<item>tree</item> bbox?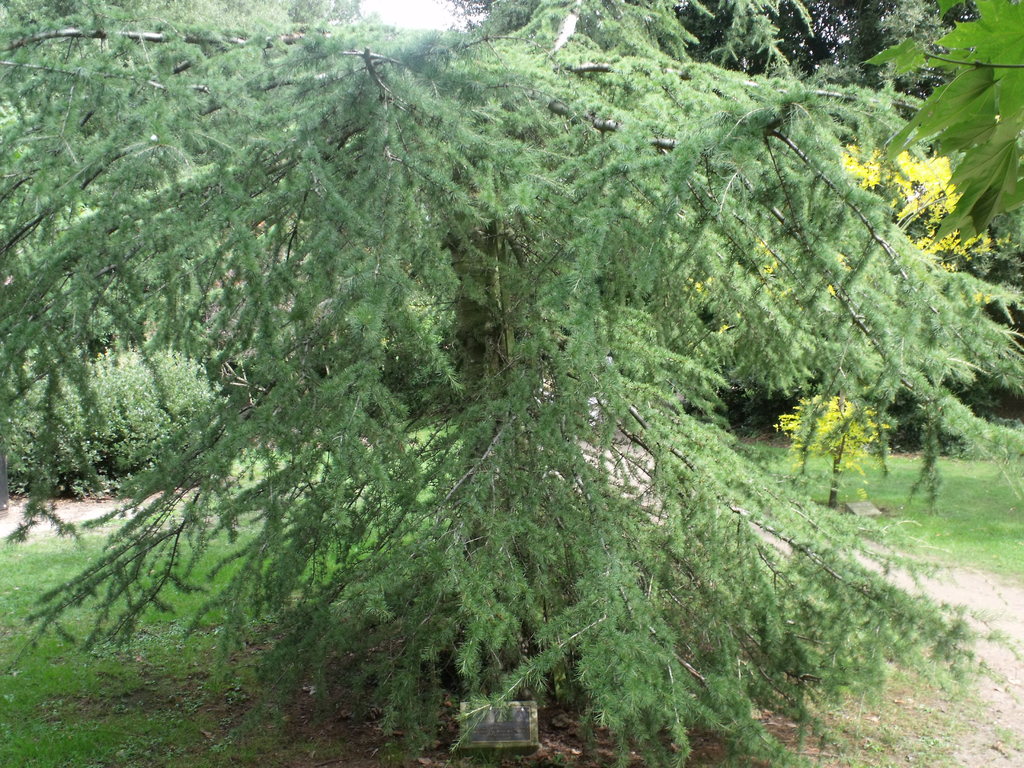
BBox(76, 30, 979, 663)
